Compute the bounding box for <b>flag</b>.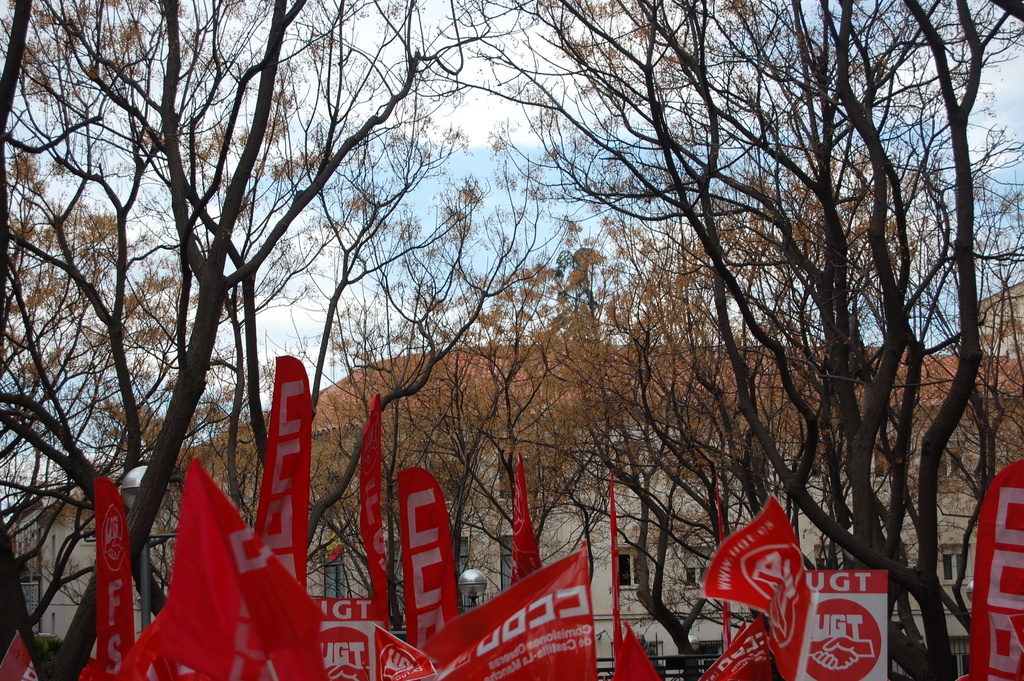
[x1=355, y1=391, x2=388, y2=631].
